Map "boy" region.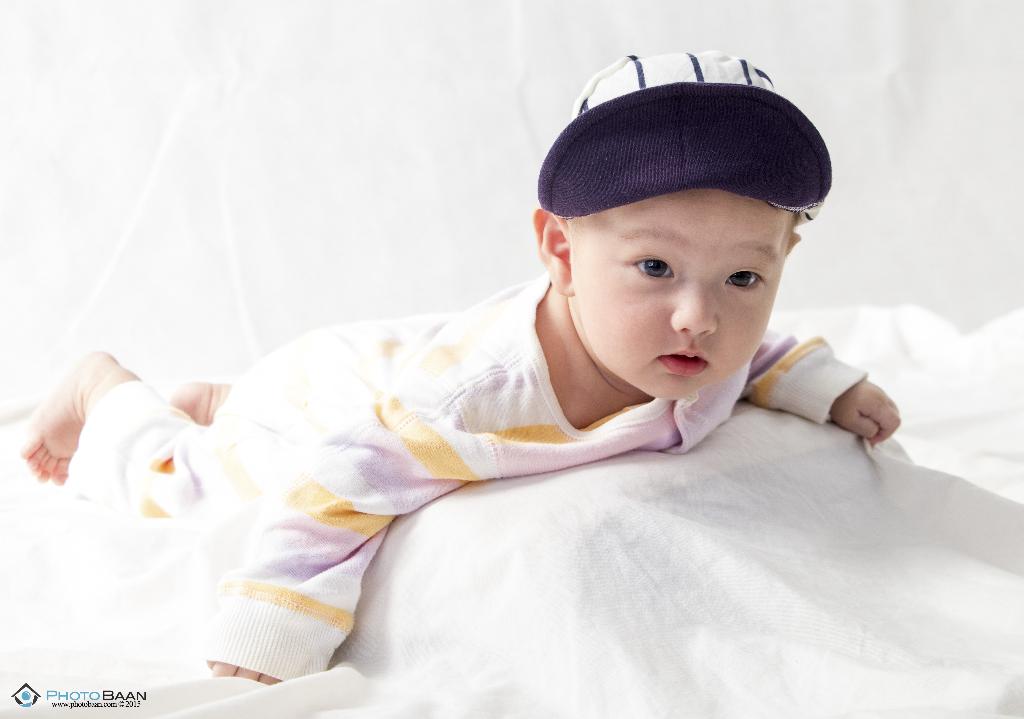
Mapped to (22, 45, 905, 686).
